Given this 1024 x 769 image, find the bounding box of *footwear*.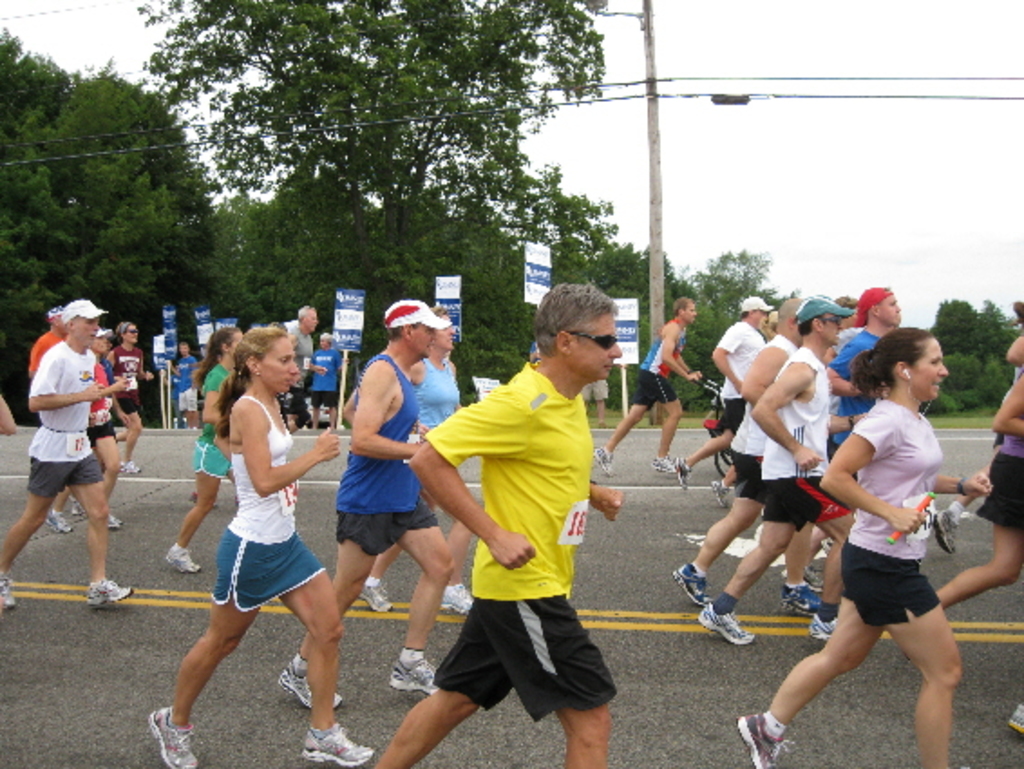
bbox=[356, 581, 391, 613].
